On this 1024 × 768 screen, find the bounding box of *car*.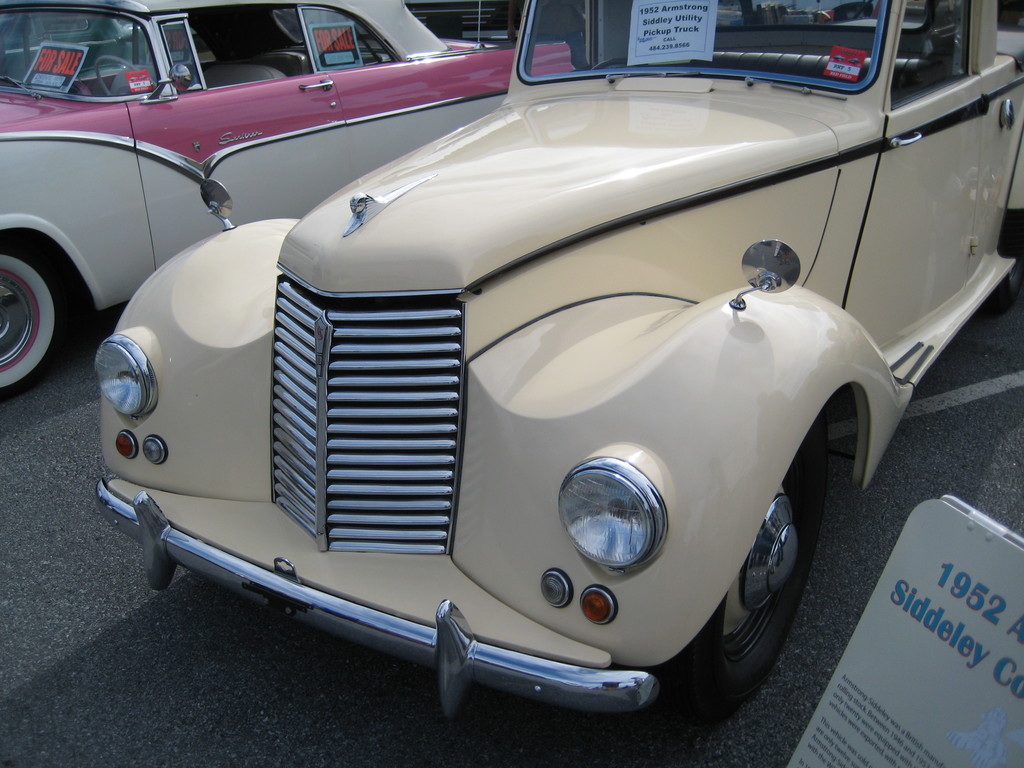
Bounding box: 0:0:578:394.
